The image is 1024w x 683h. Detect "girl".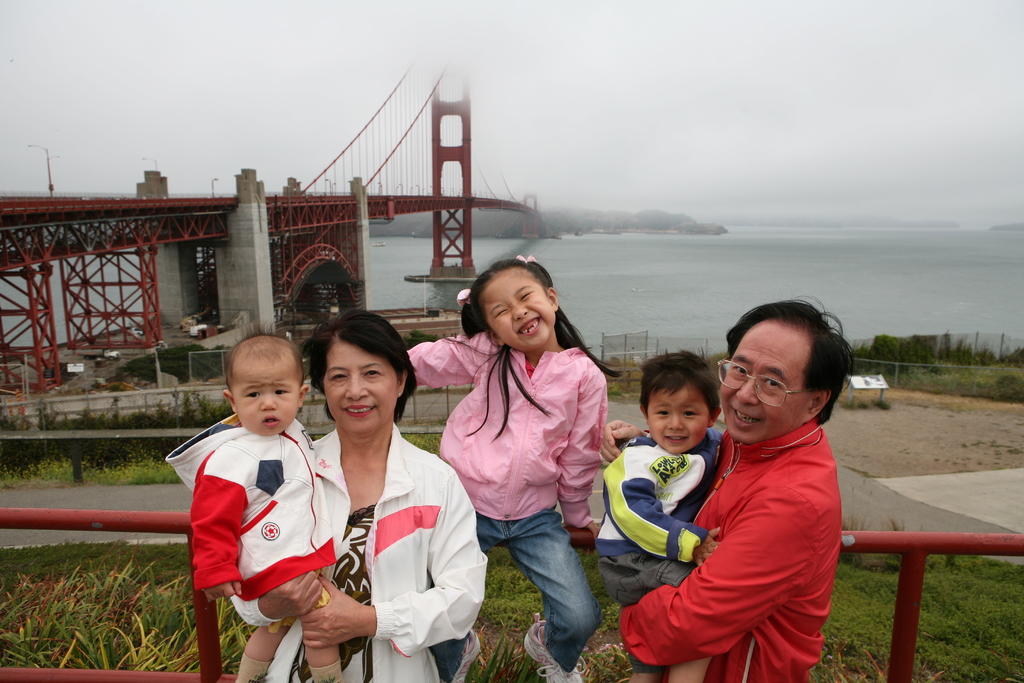
Detection: (x1=406, y1=252, x2=620, y2=682).
